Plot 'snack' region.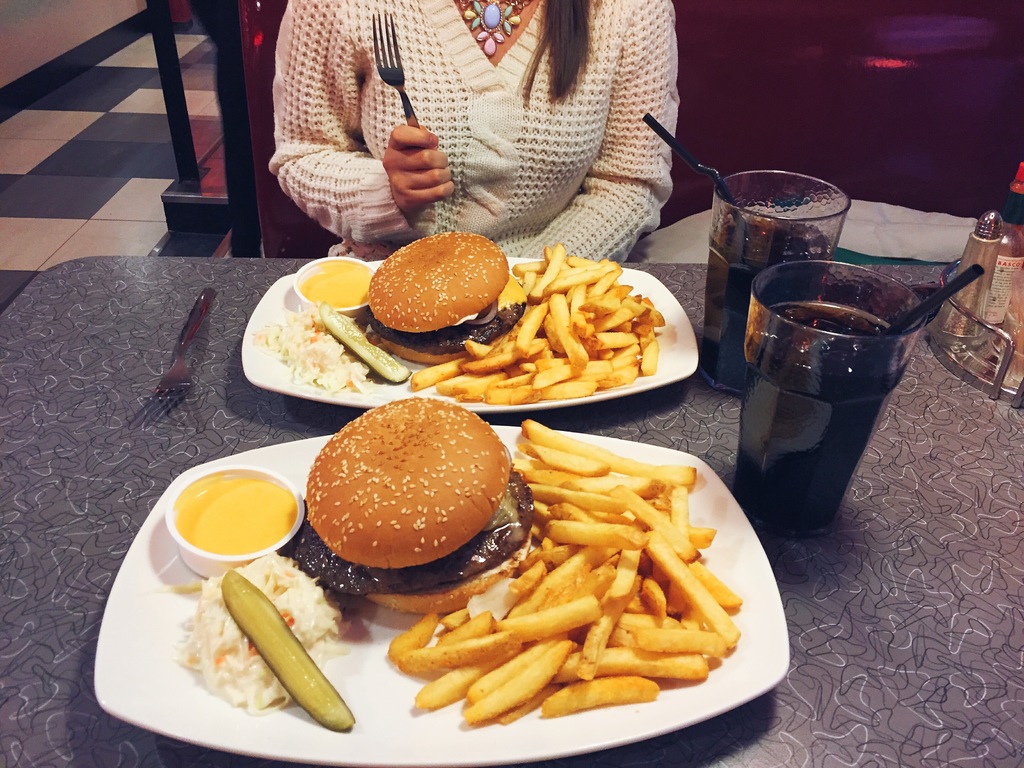
Plotted at Rect(408, 248, 666, 404).
